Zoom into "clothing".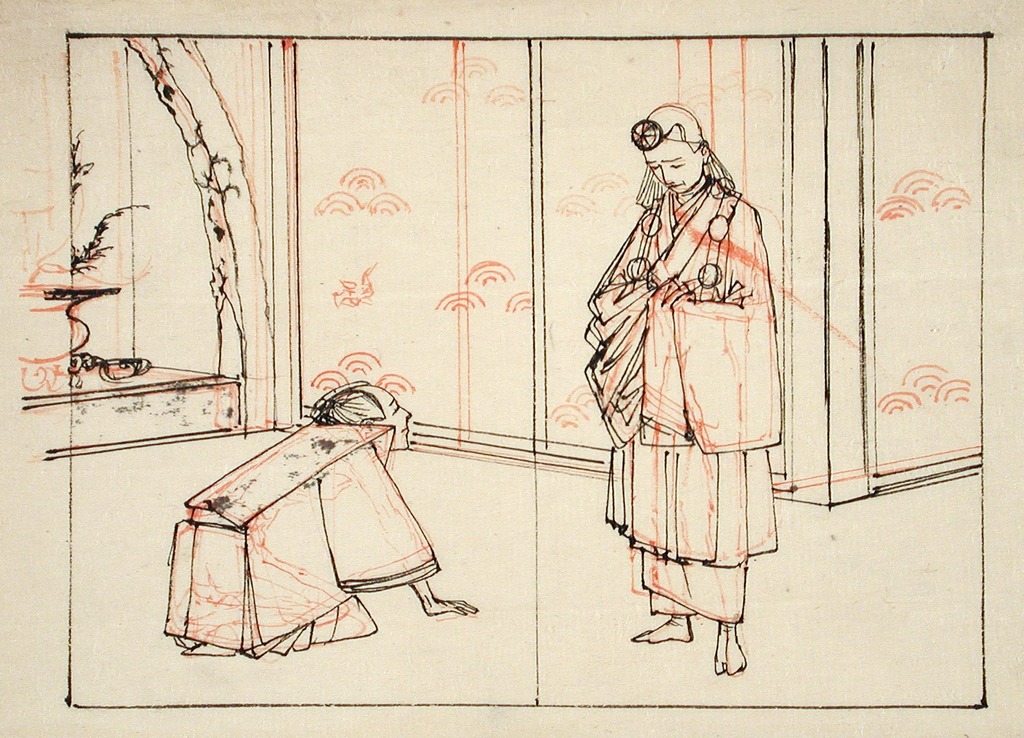
Zoom target: x1=163, y1=429, x2=449, y2=638.
